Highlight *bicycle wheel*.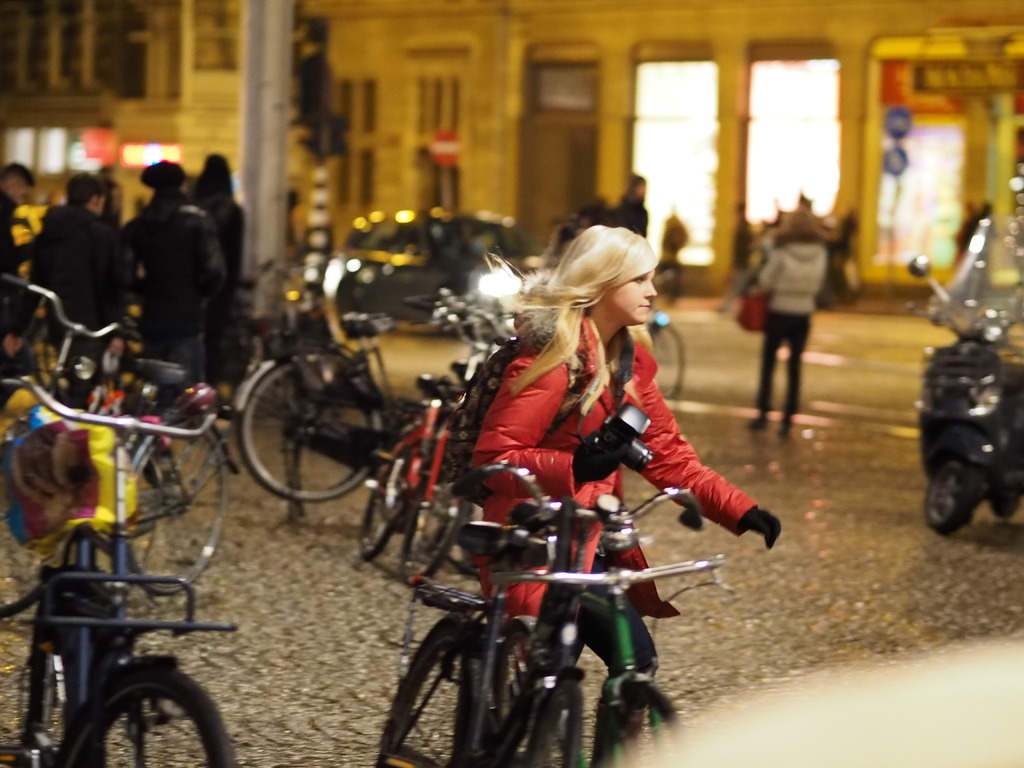
Highlighted region: rect(122, 417, 231, 597).
